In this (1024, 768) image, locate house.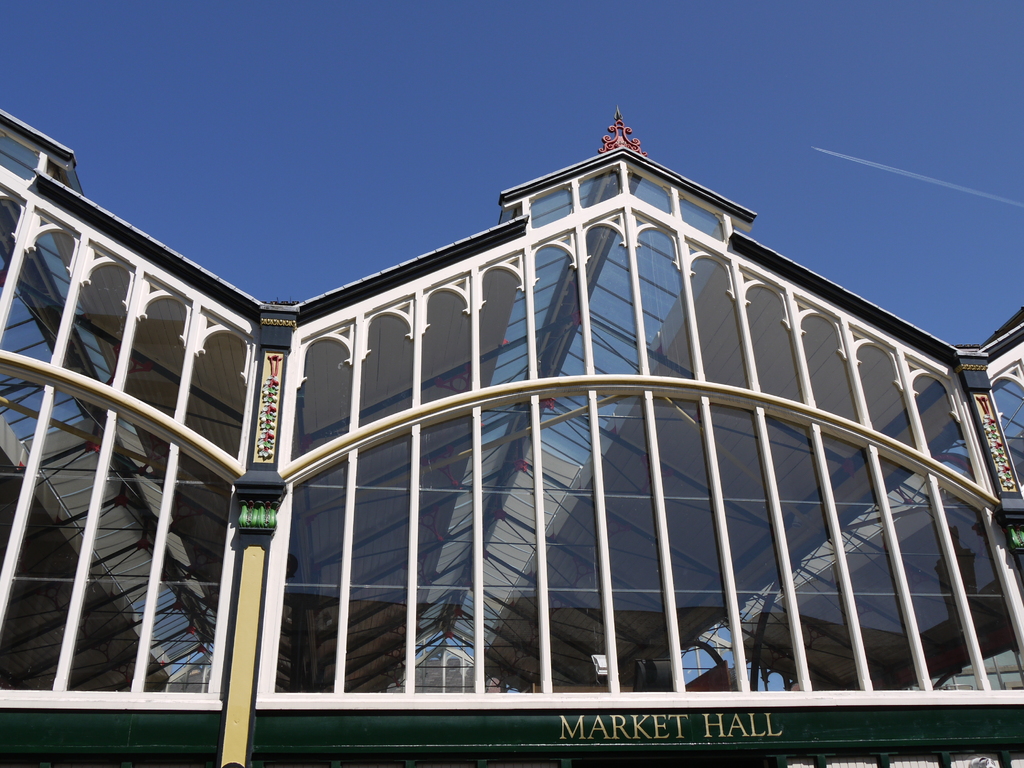
Bounding box: [10, 76, 1023, 756].
